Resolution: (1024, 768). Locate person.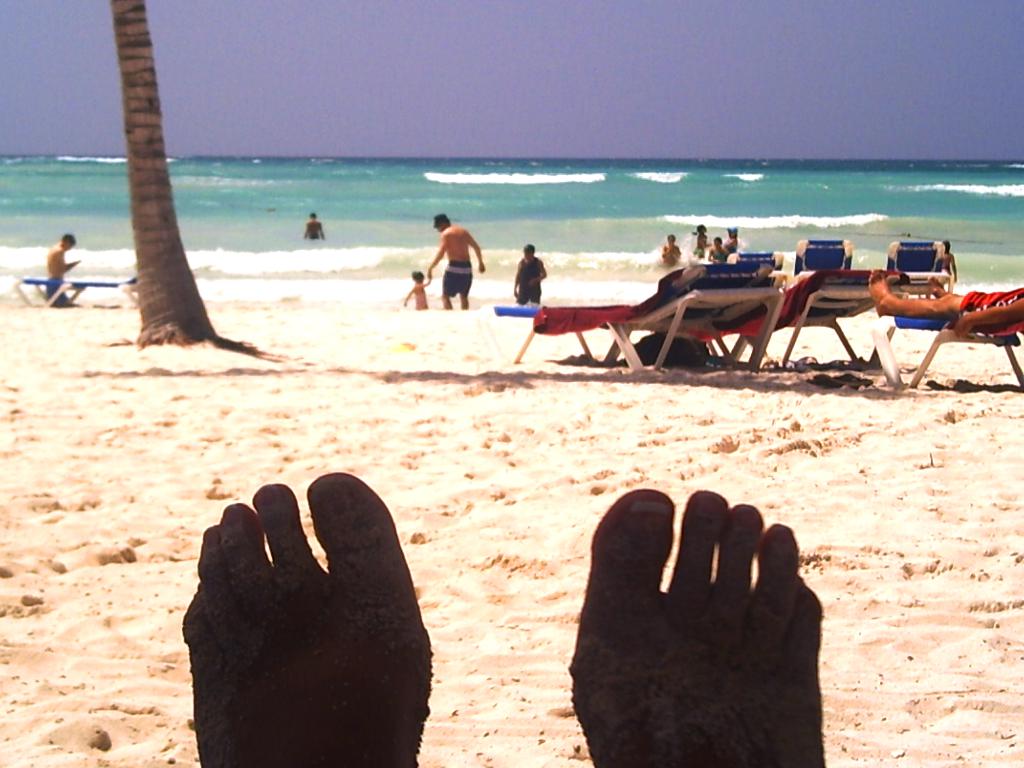
detection(303, 207, 328, 243).
